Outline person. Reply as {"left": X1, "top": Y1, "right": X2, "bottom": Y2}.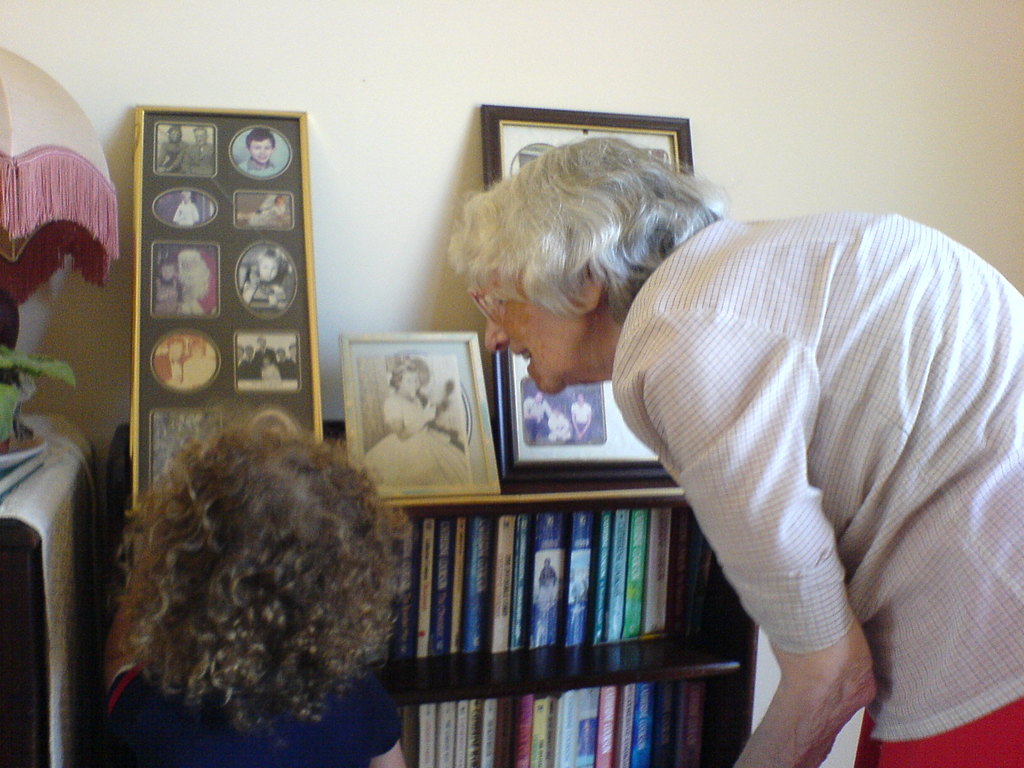
{"left": 449, "top": 138, "right": 1023, "bottom": 767}.
